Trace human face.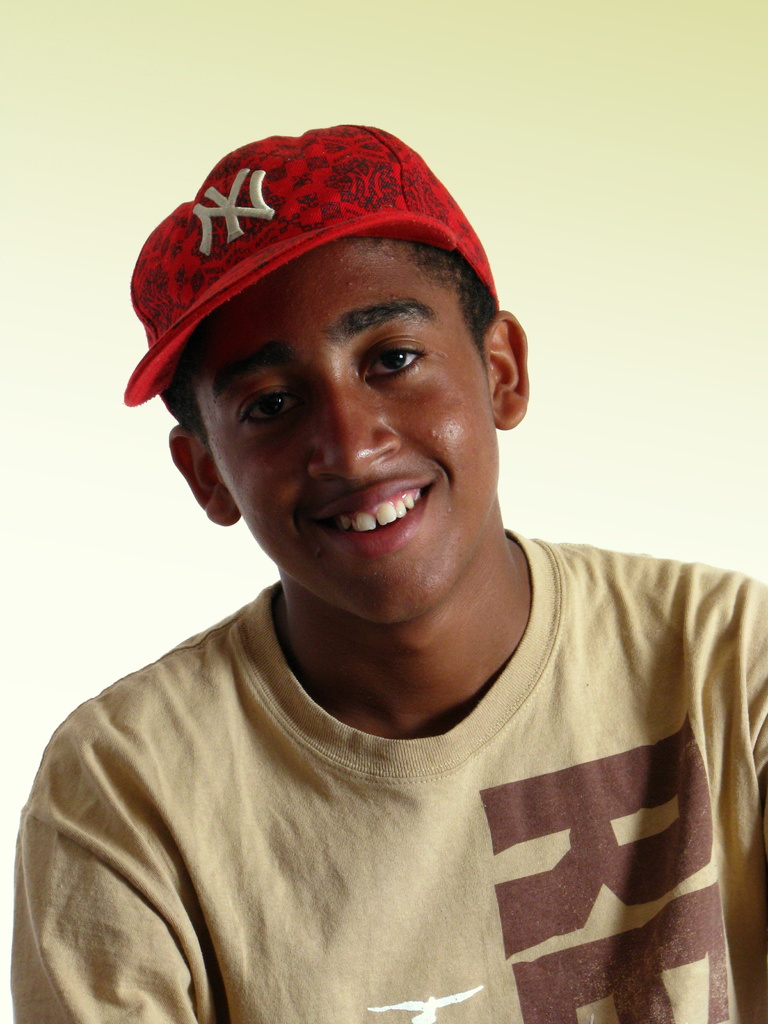
Traced to 204 237 490 628.
